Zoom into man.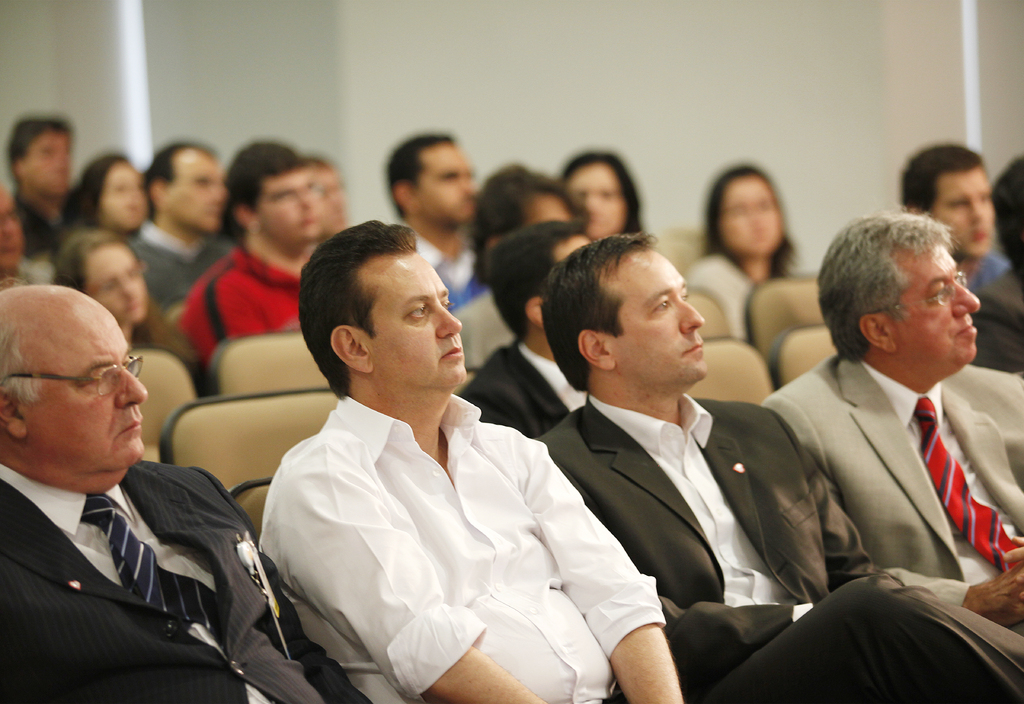
Zoom target: 0, 190, 36, 286.
